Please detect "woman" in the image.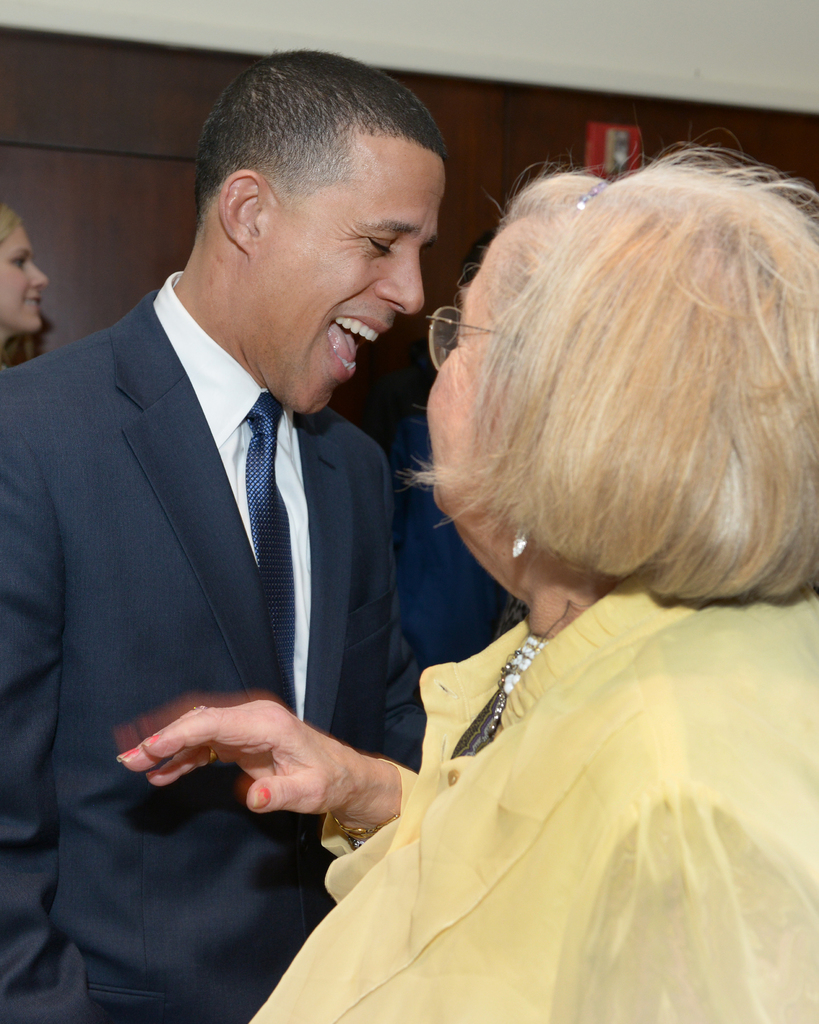
bbox(224, 428, 772, 1010).
